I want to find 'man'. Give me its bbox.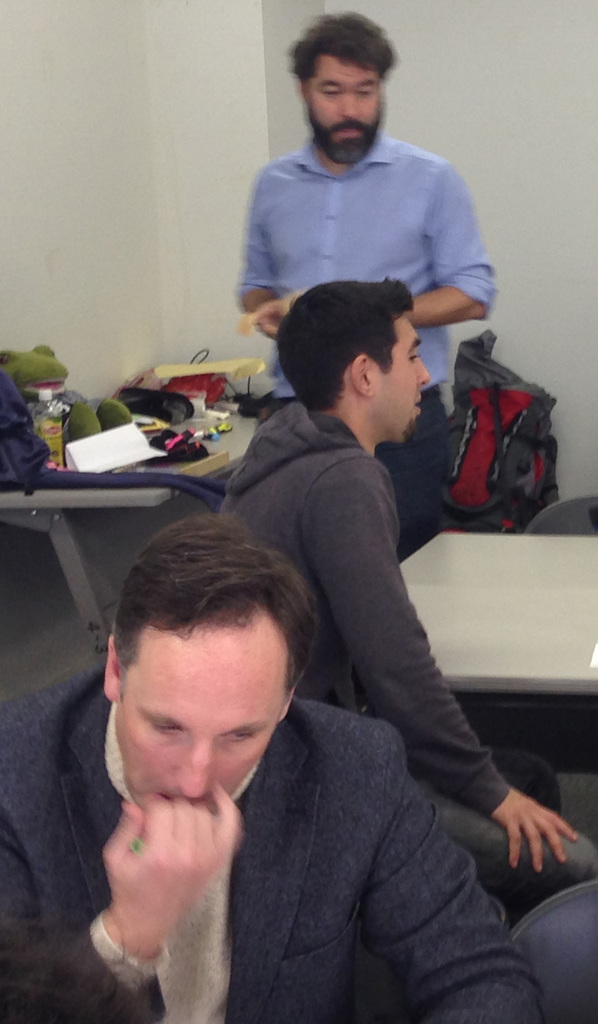
<box>0,504,546,1023</box>.
